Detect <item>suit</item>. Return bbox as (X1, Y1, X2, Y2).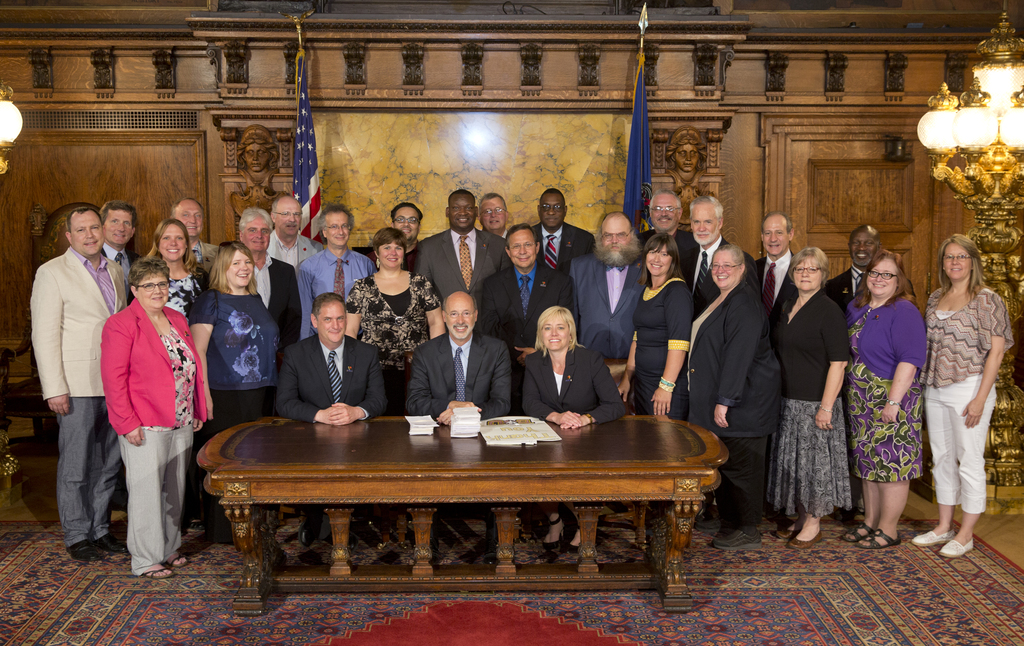
(413, 227, 515, 309).
